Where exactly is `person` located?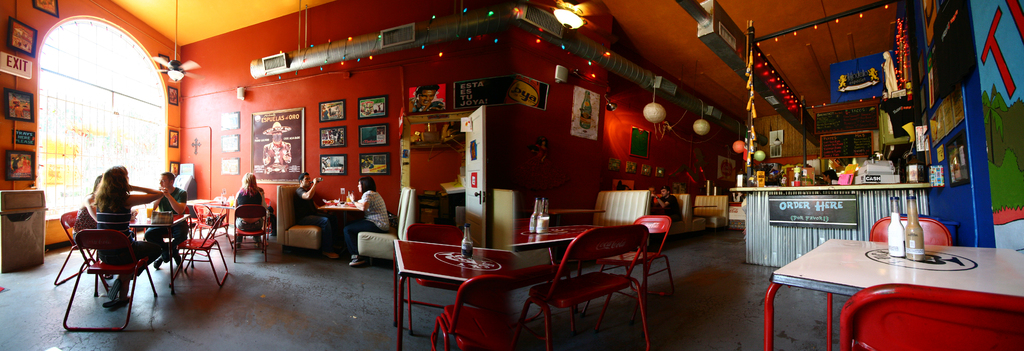
Its bounding box is locate(281, 170, 346, 259).
